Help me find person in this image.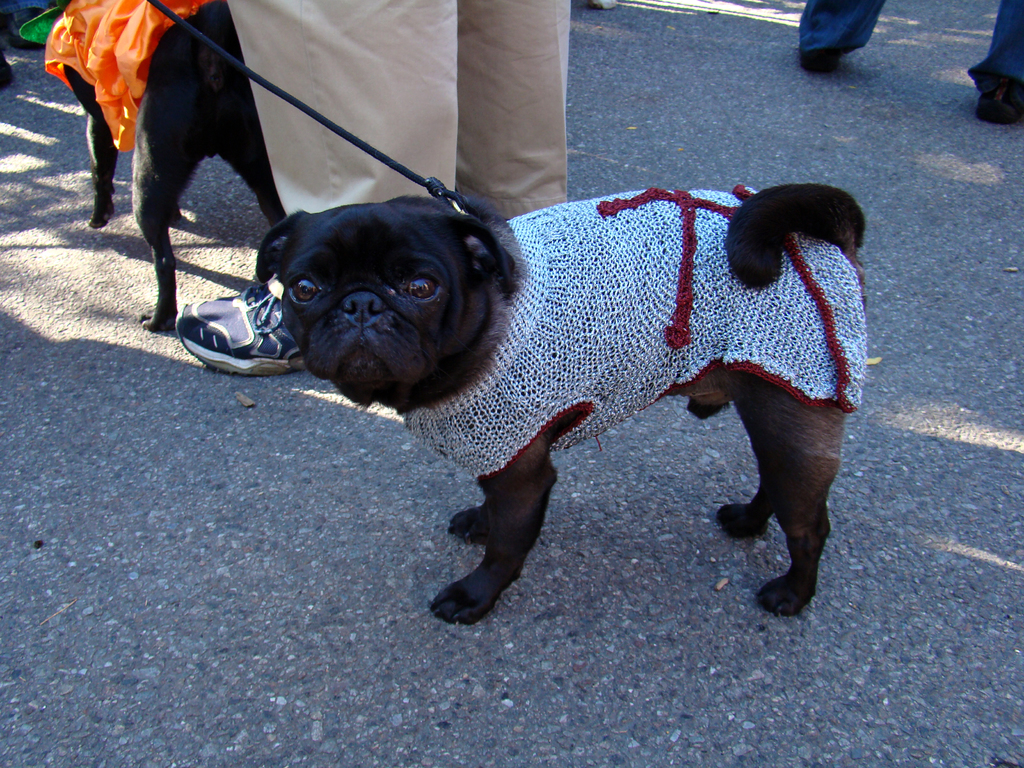
Found it: 796/0/1023/125.
